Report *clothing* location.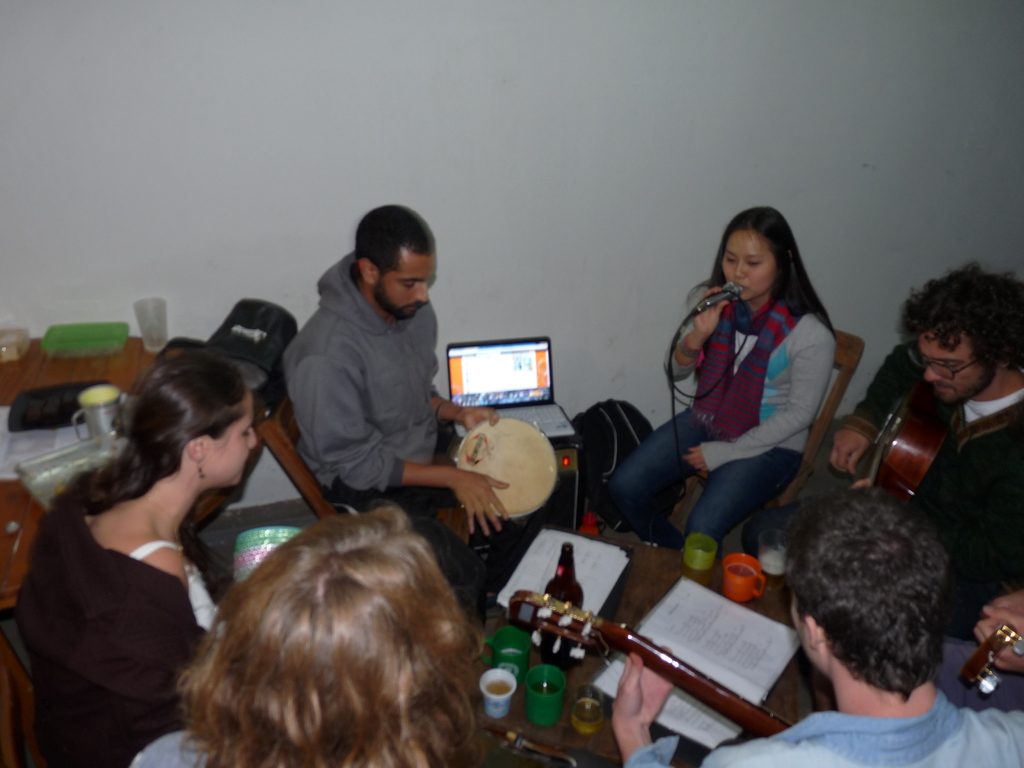
Report: region(132, 722, 228, 767).
